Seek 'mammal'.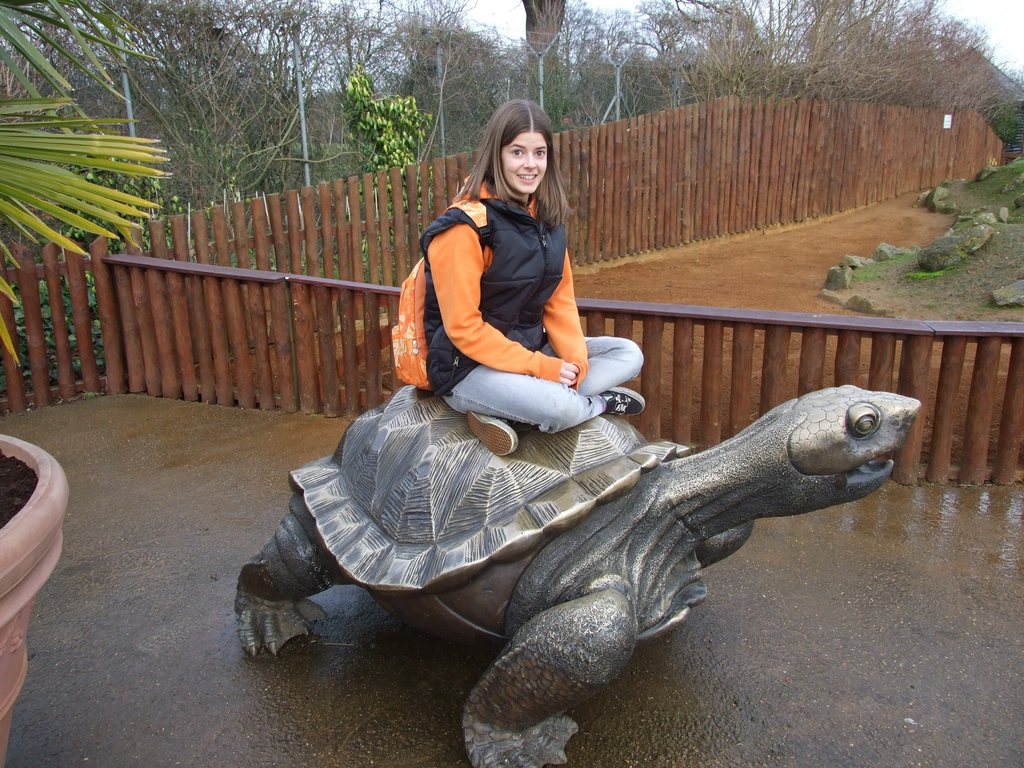
378, 120, 628, 447.
